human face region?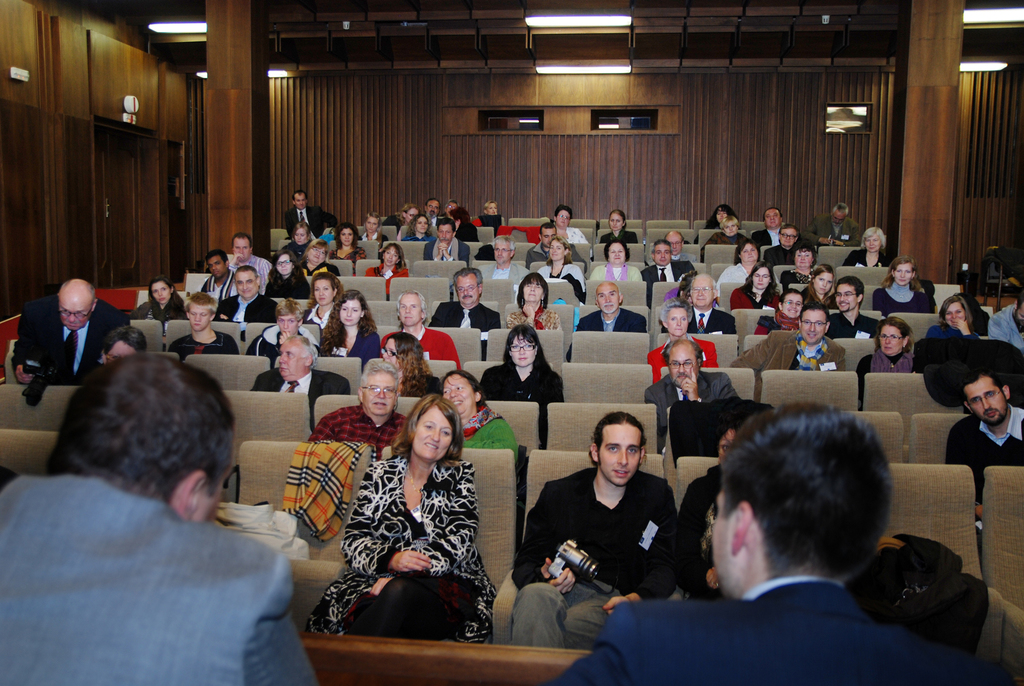
bbox=(865, 234, 881, 254)
